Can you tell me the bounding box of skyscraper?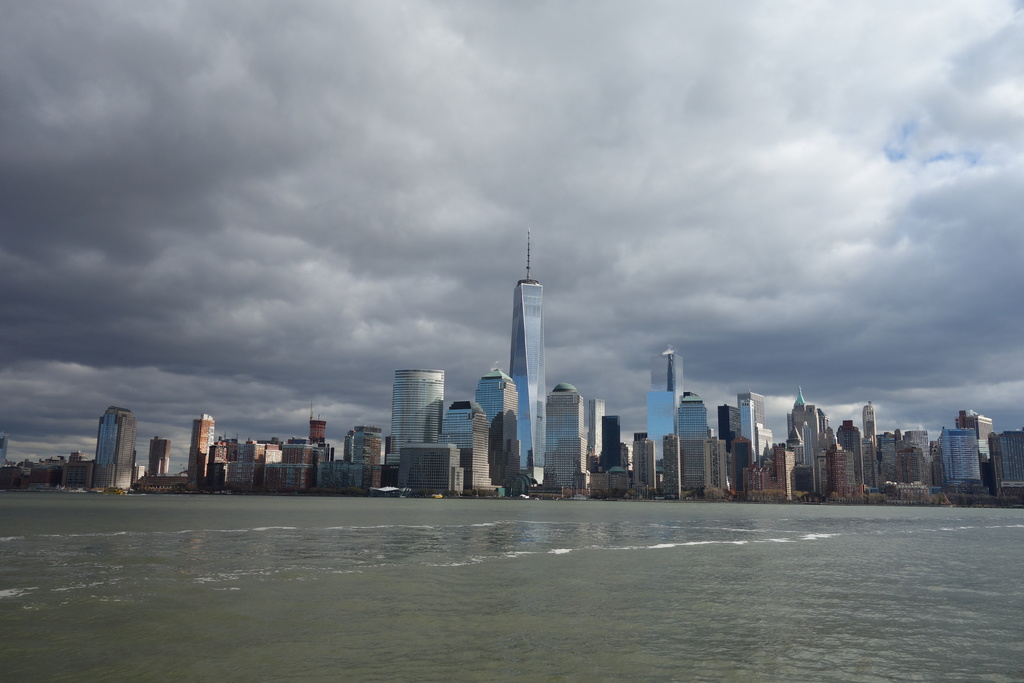
box(650, 345, 689, 468).
